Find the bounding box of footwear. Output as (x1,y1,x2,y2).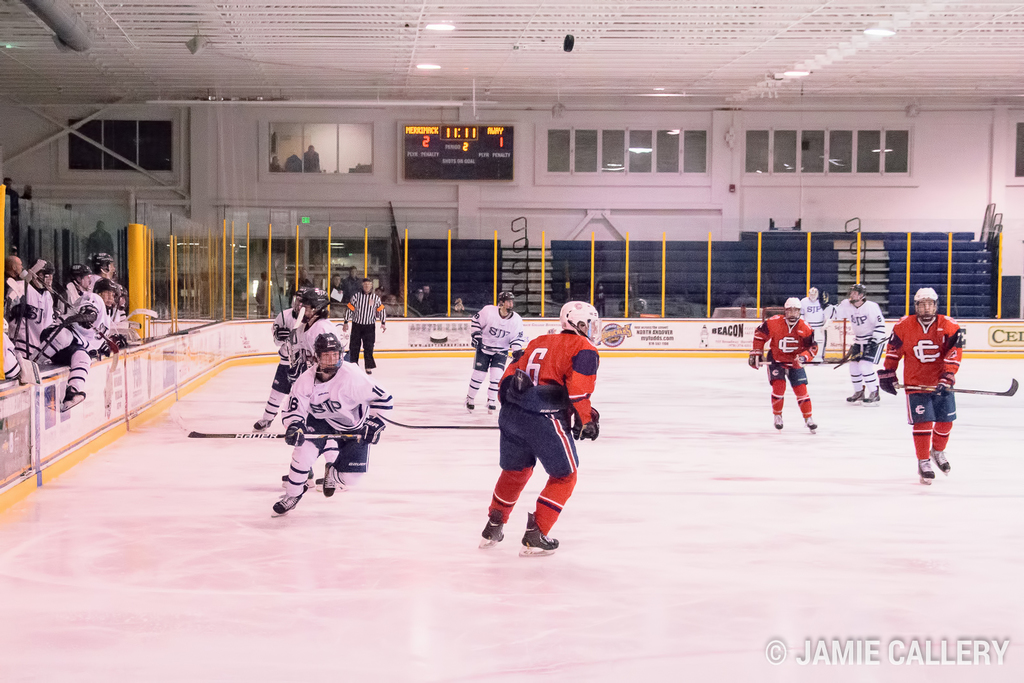
(316,478,323,492).
